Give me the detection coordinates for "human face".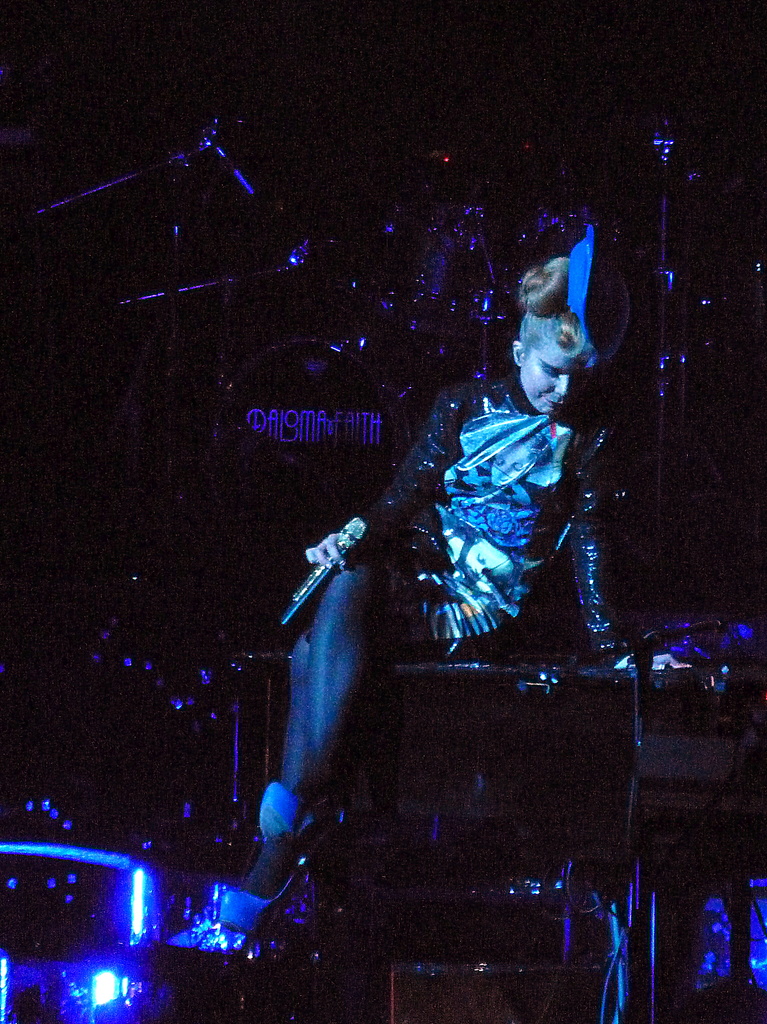
{"left": 519, "top": 350, "right": 579, "bottom": 413}.
